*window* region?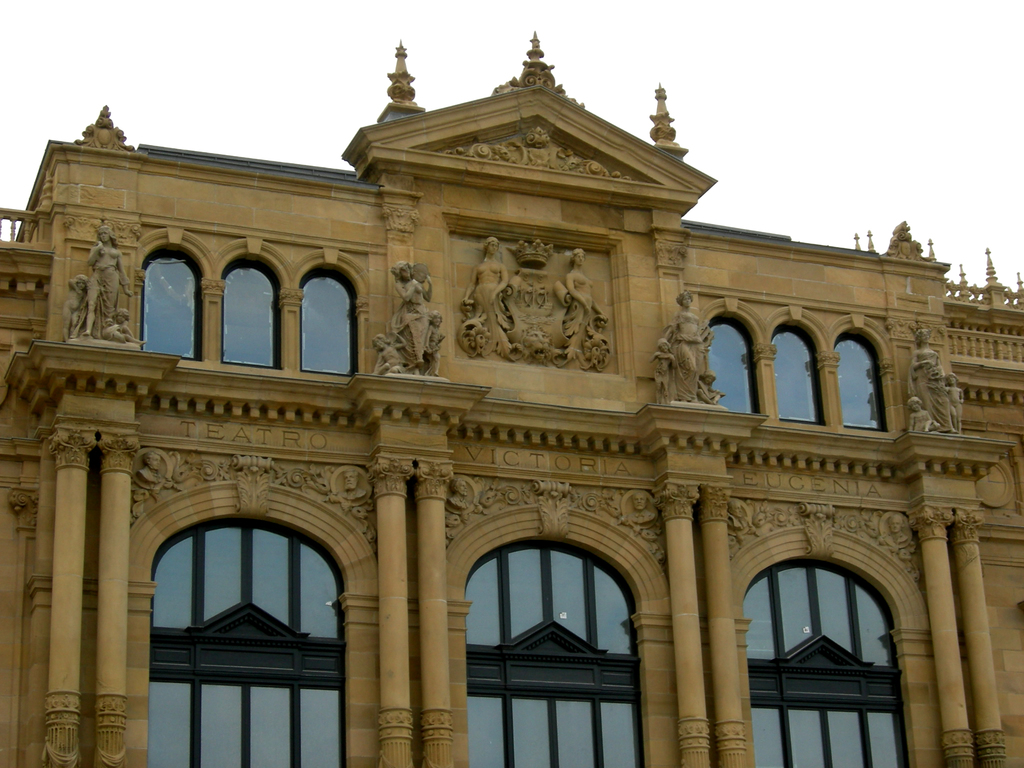
select_region(831, 323, 890, 435)
